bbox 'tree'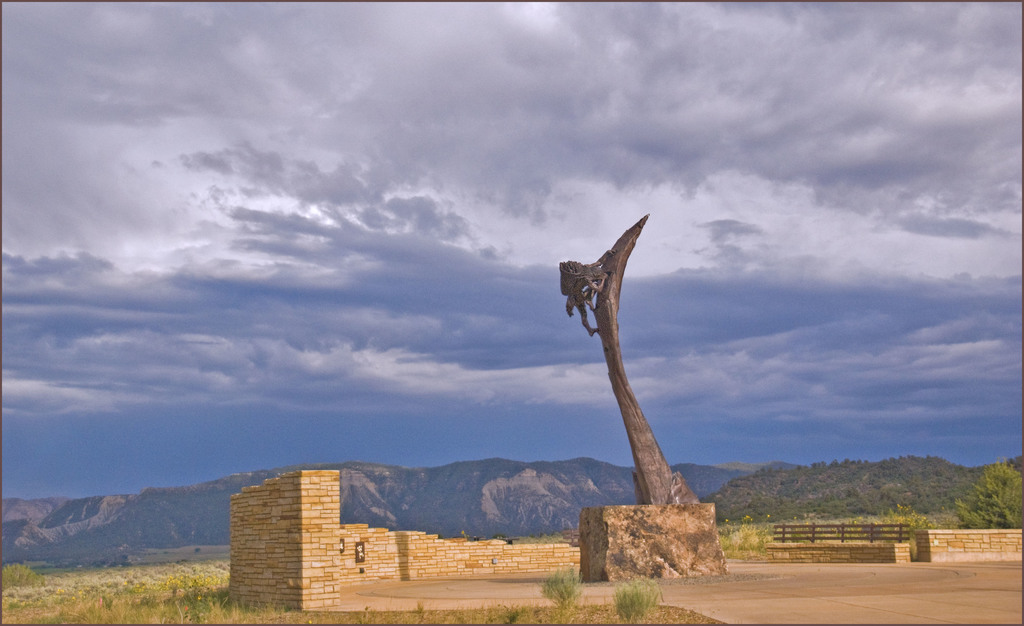
select_region(949, 458, 1023, 529)
